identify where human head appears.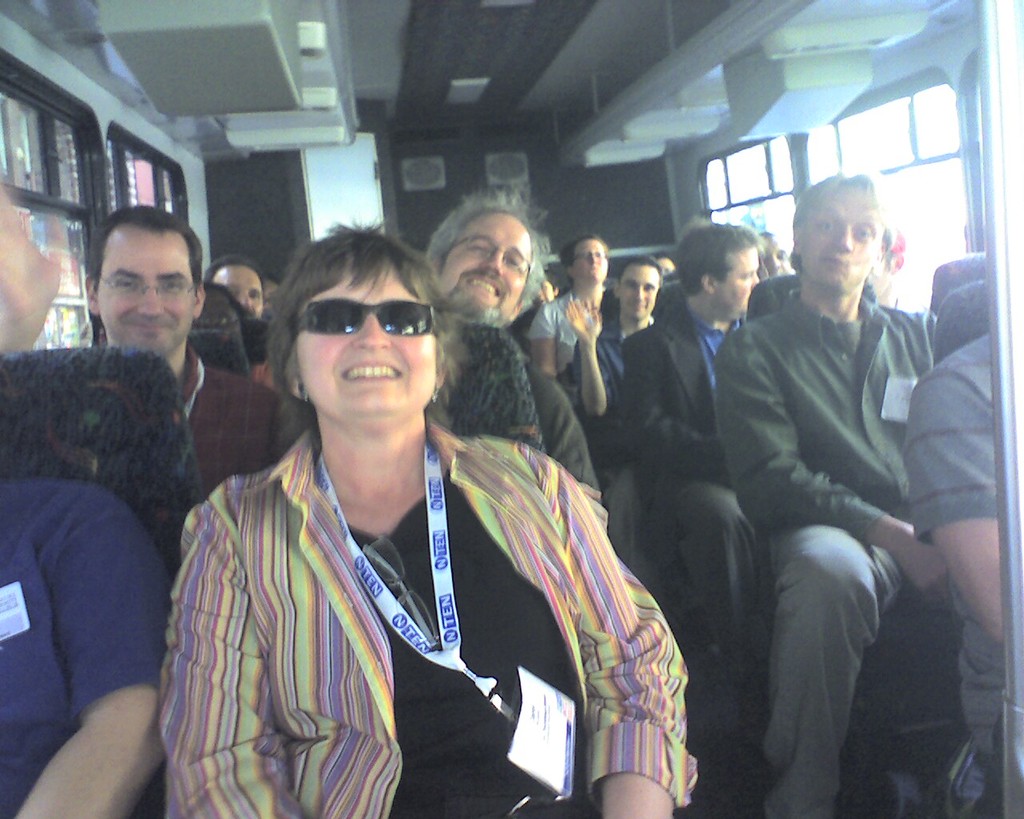
Appears at 191:282:242:334.
